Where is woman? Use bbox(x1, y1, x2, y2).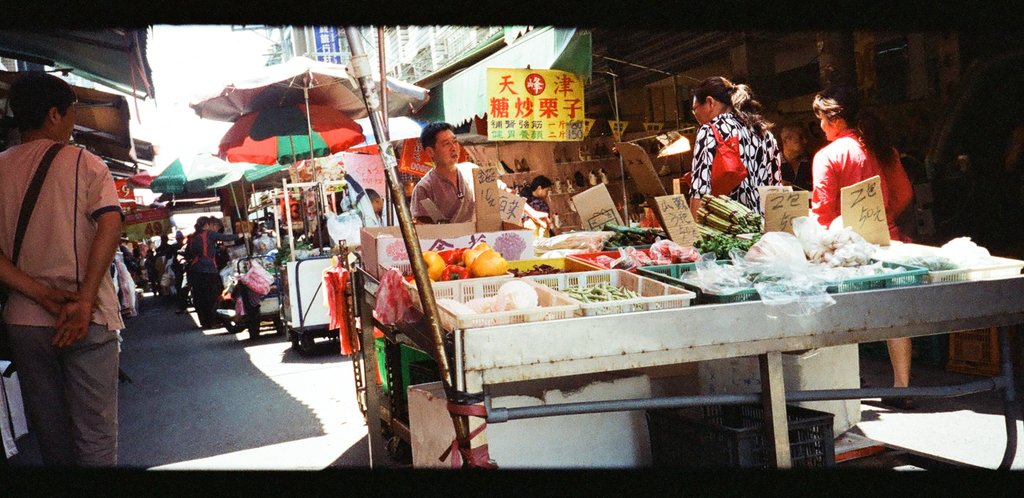
bbox(690, 76, 785, 211).
